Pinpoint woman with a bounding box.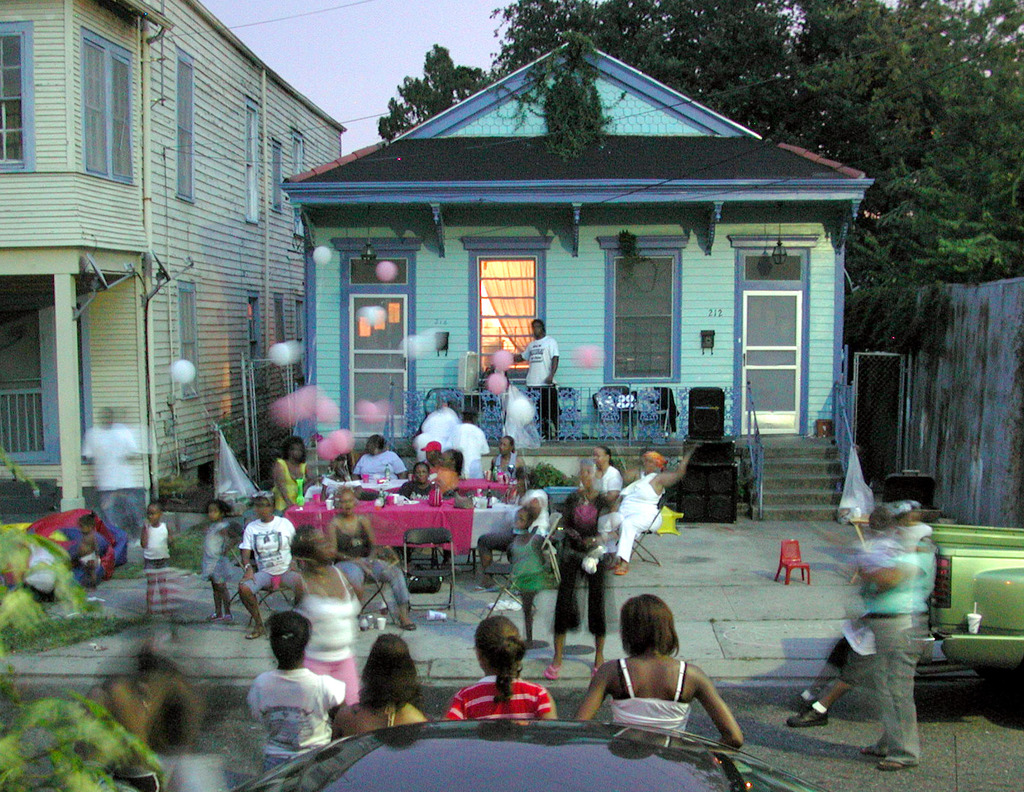
detection(434, 617, 564, 720).
